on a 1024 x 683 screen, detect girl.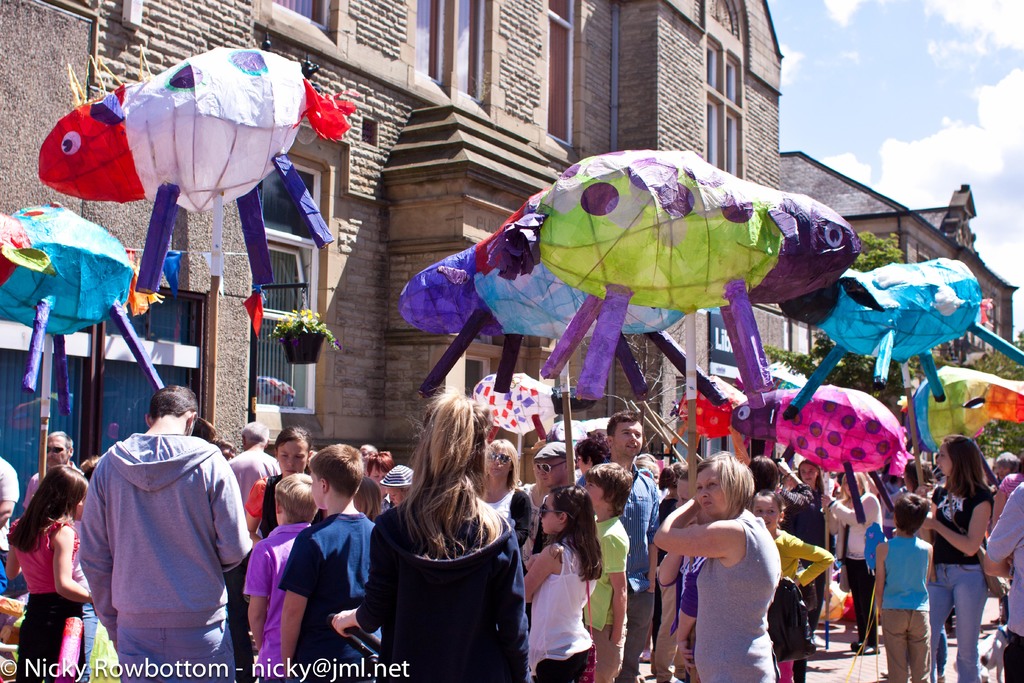
[923, 436, 984, 681].
